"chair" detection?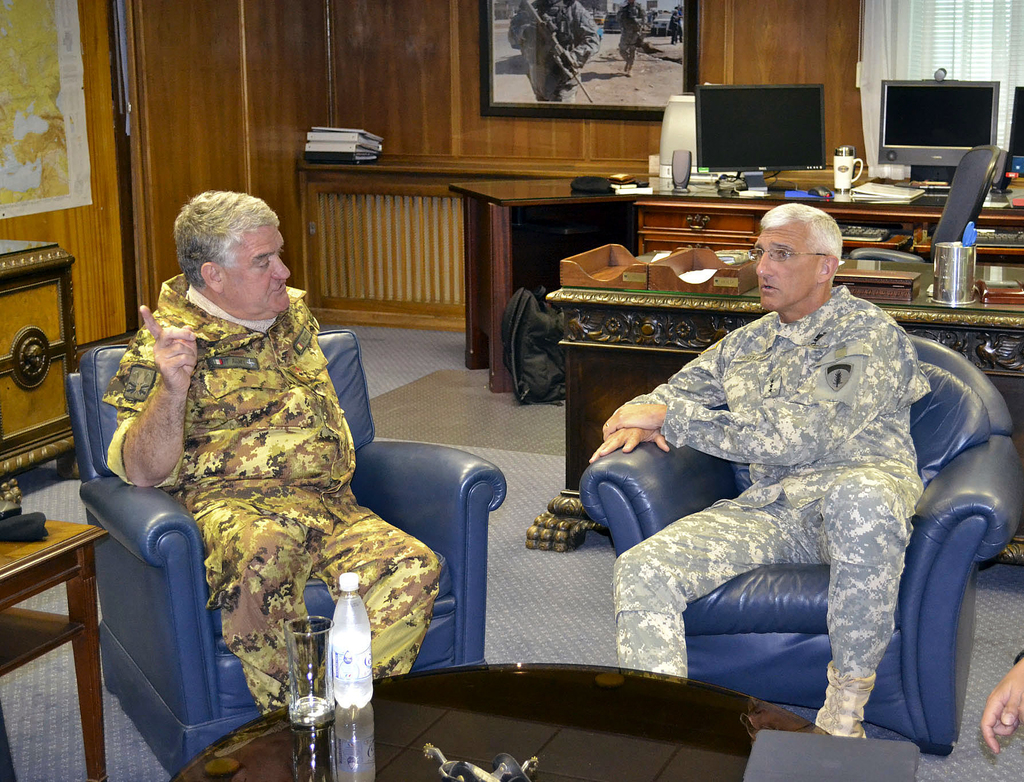
[x1=73, y1=337, x2=454, y2=724]
